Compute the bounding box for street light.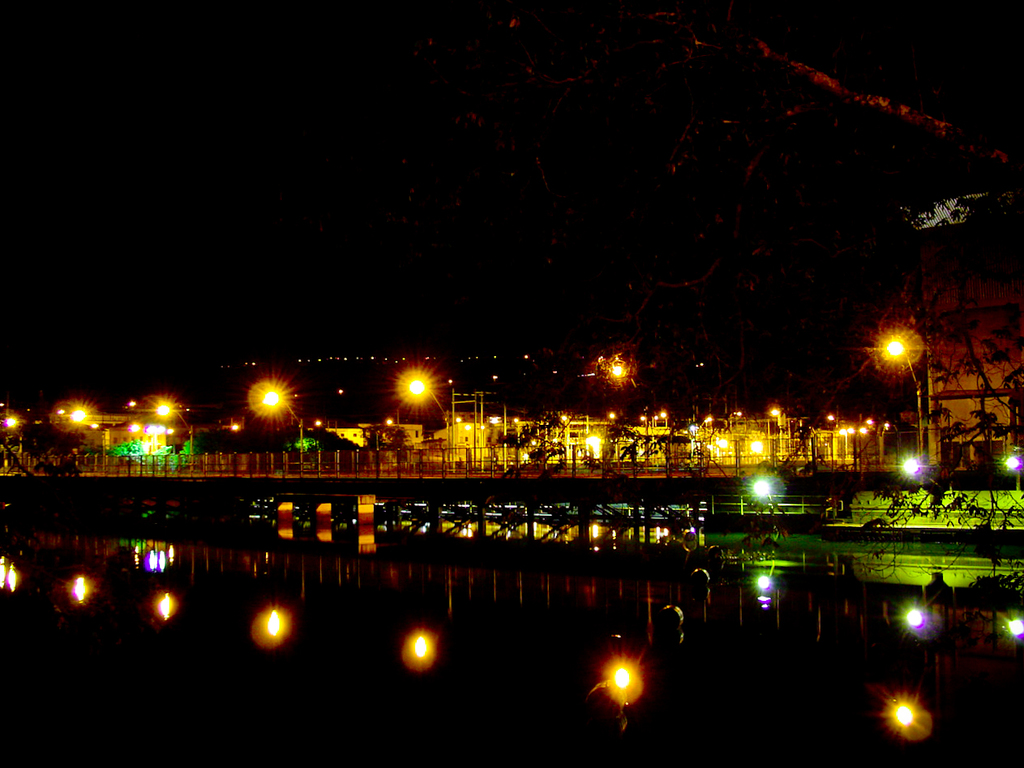
(x1=714, y1=433, x2=763, y2=477).
